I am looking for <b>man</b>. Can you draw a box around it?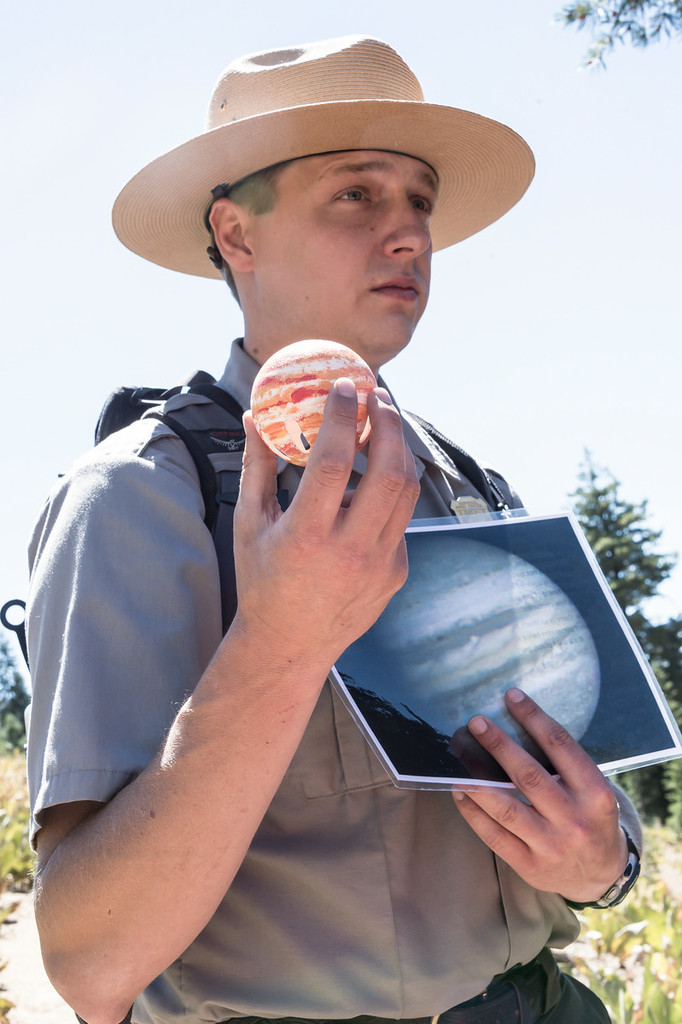
Sure, the bounding box is detection(9, 38, 654, 1023).
